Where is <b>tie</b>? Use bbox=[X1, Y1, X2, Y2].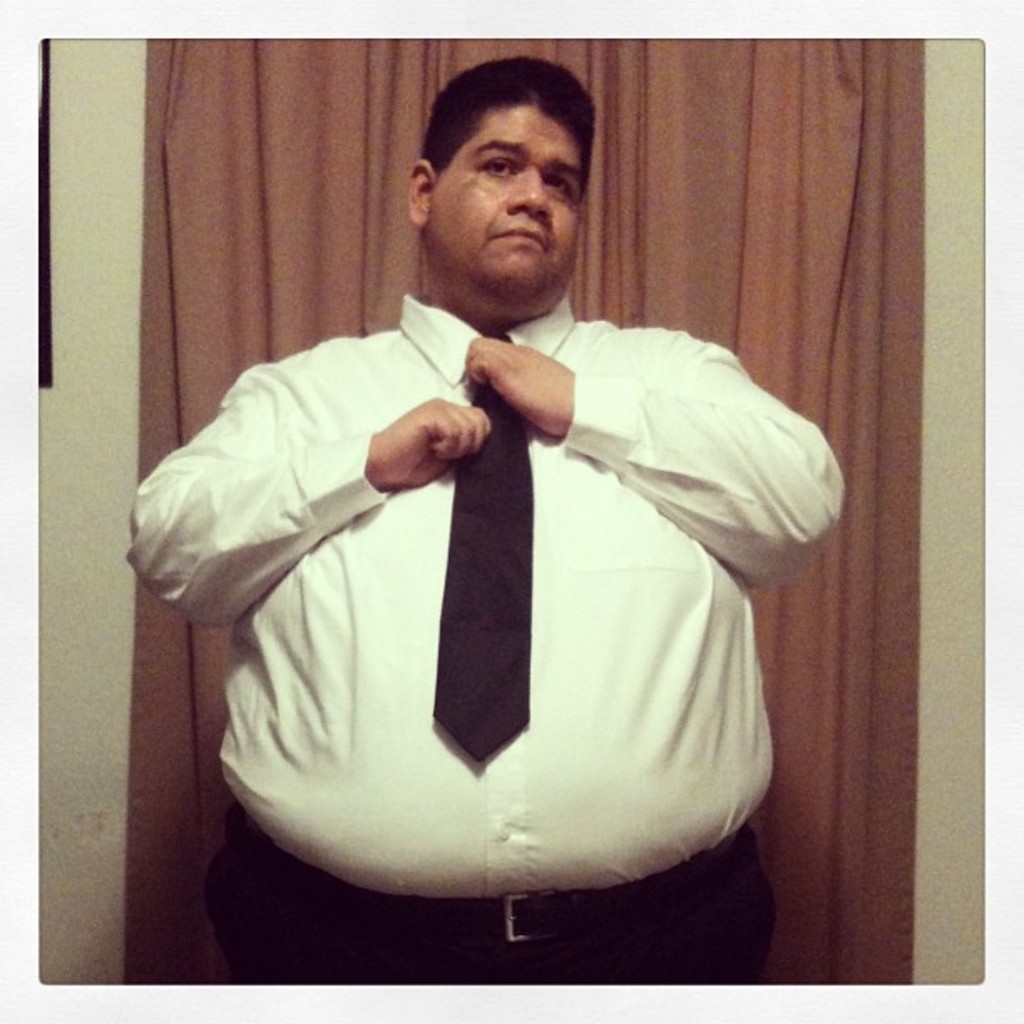
bbox=[430, 331, 534, 770].
